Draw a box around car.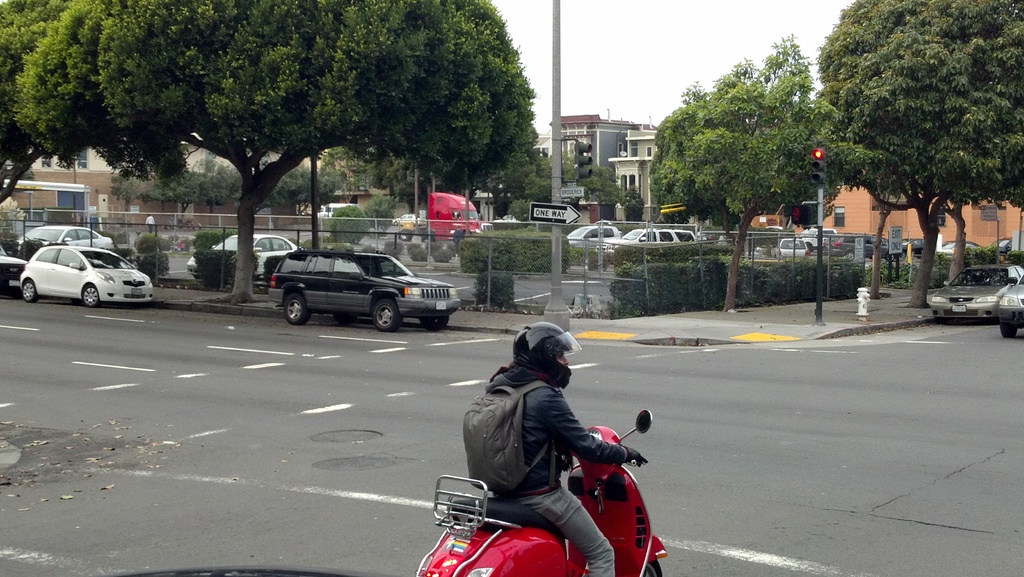
BBox(0, 239, 25, 295).
